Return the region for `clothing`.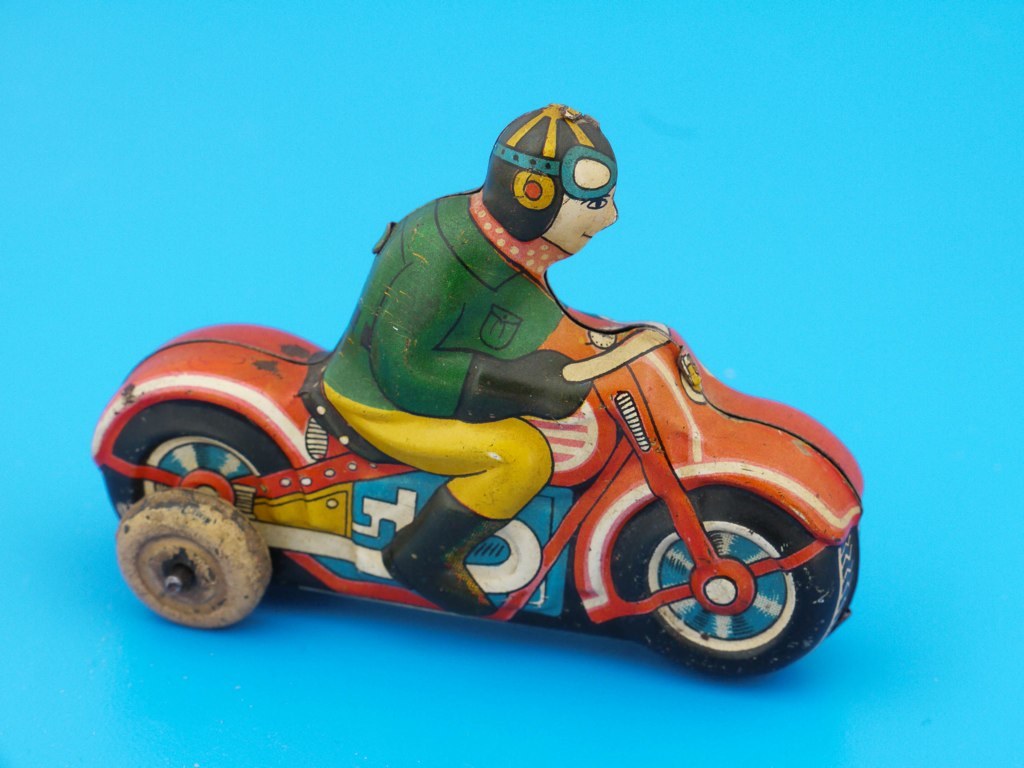
318/193/564/419.
